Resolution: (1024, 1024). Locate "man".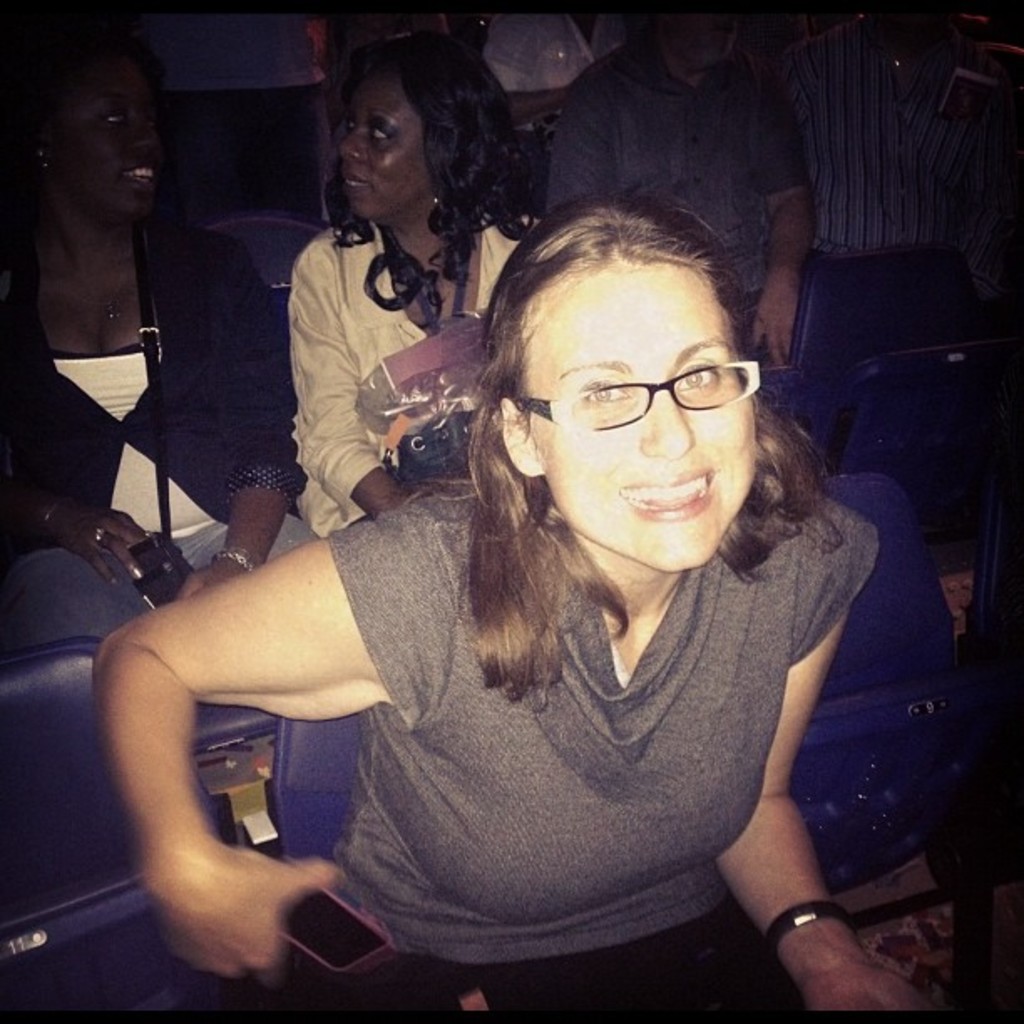
region(545, 13, 817, 383).
